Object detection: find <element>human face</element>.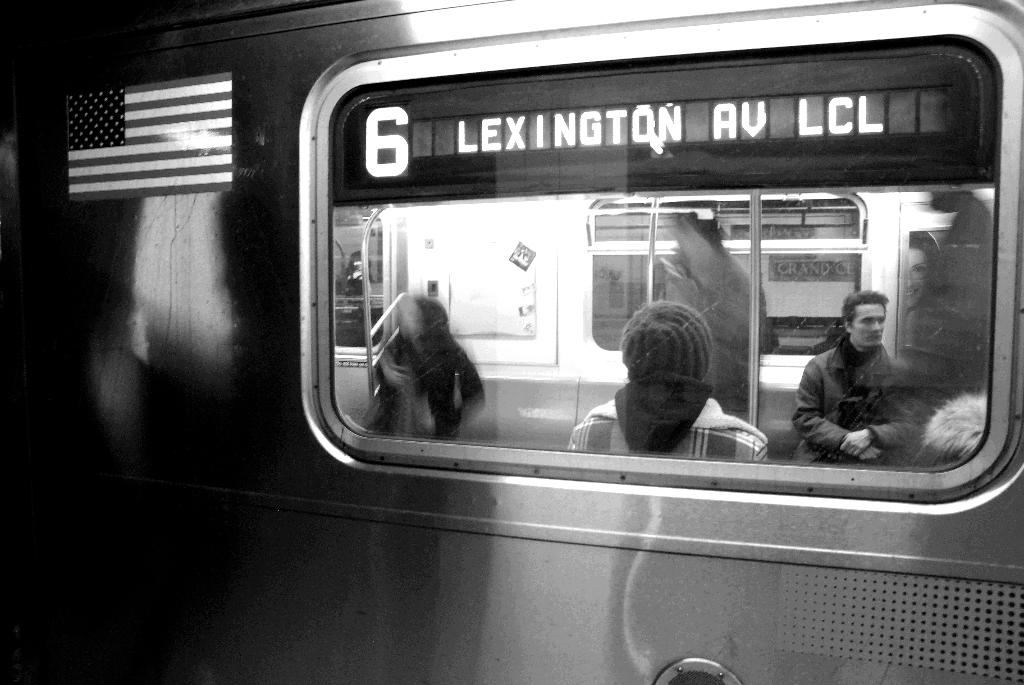
<bbox>856, 303, 886, 349</bbox>.
